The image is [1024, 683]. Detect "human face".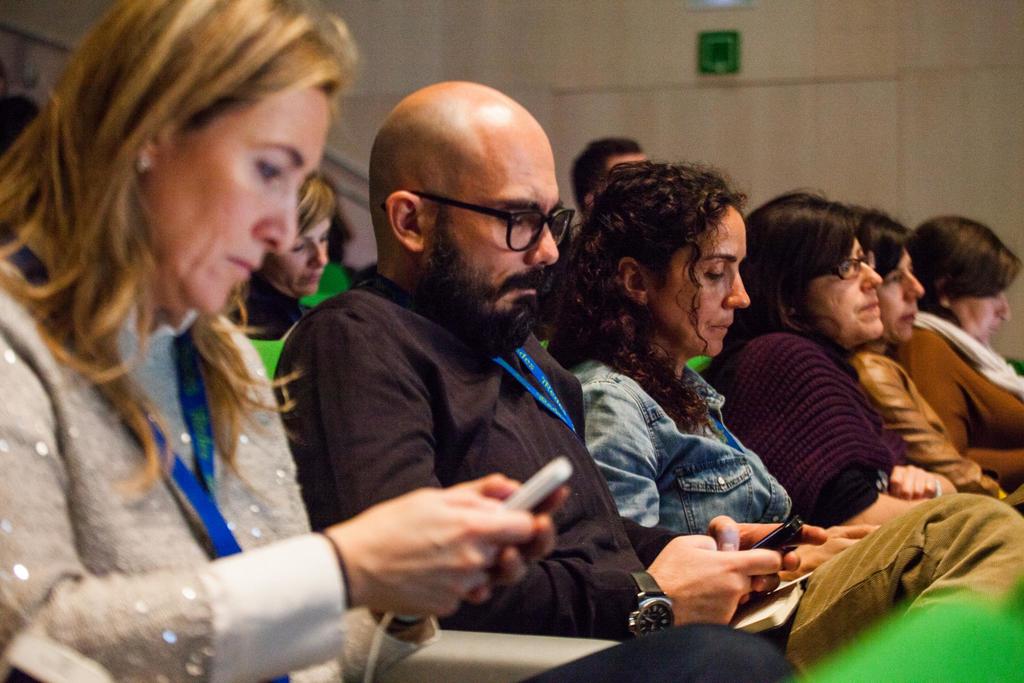
Detection: [653, 208, 751, 357].
